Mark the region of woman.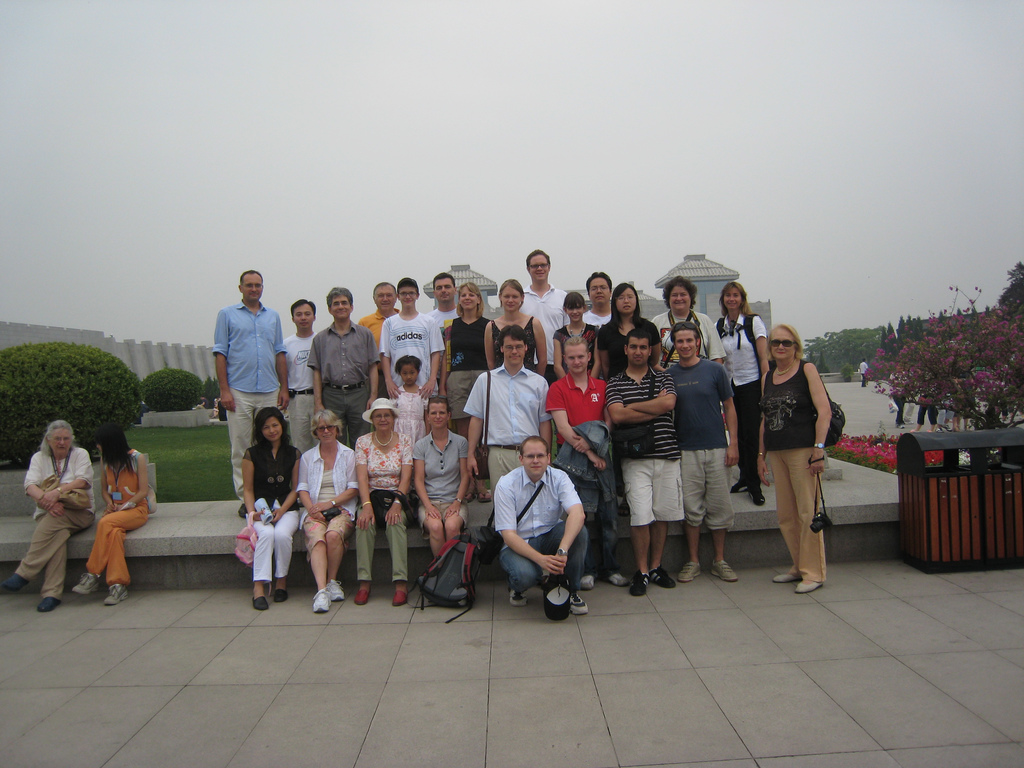
Region: Rect(300, 410, 366, 612).
